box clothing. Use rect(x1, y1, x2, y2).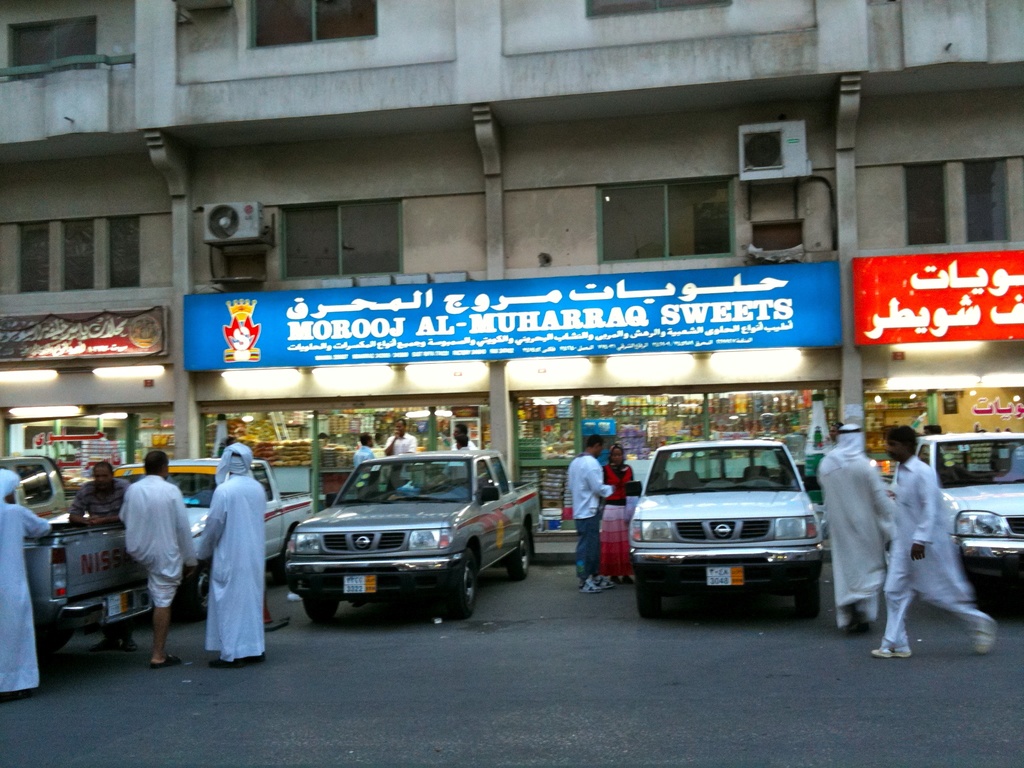
rect(107, 467, 191, 610).
